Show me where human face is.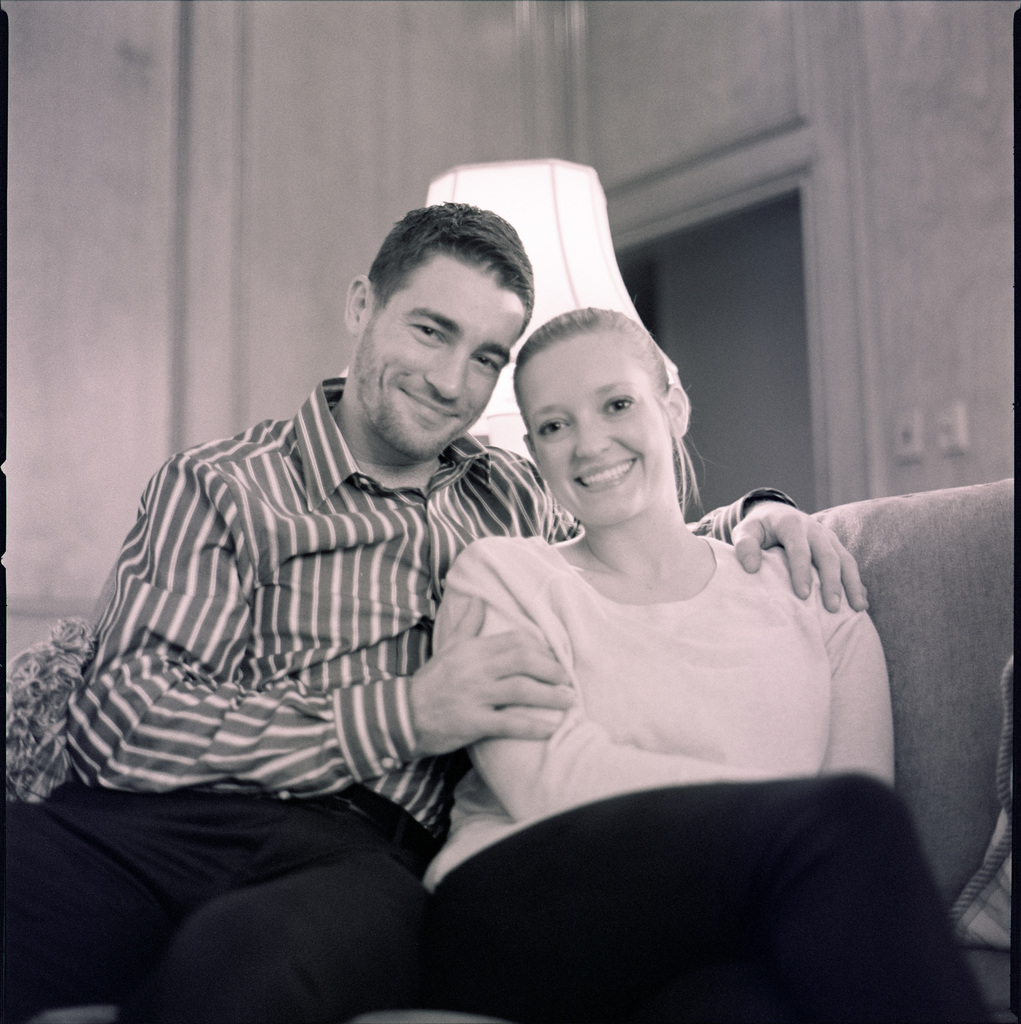
human face is at detection(515, 324, 671, 525).
